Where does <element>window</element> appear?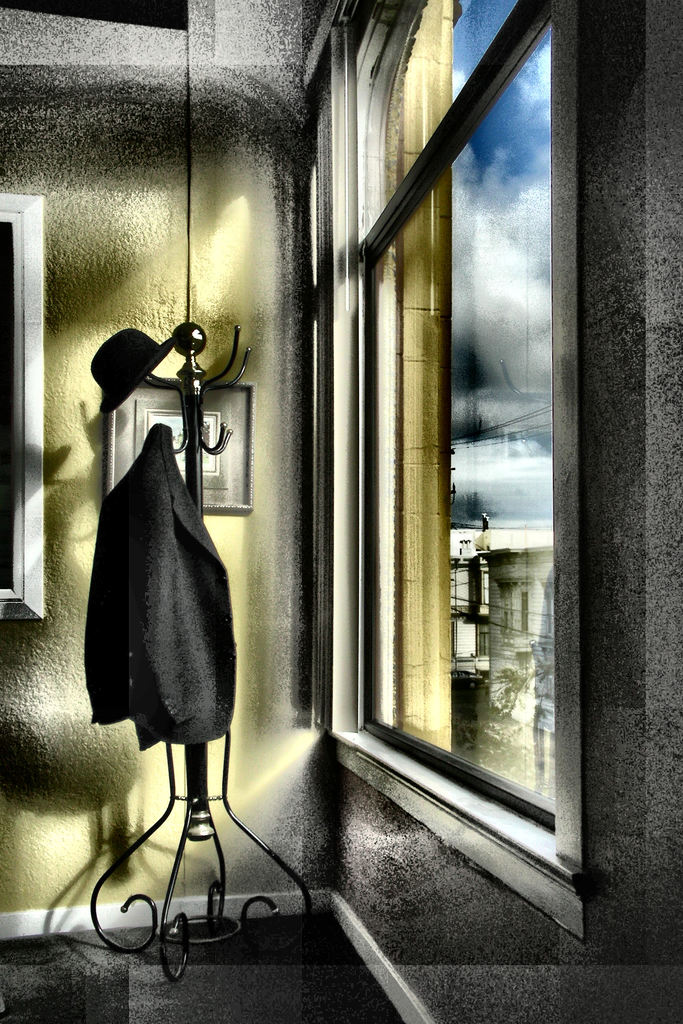
Appears at locate(354, 0, 556, 833).
